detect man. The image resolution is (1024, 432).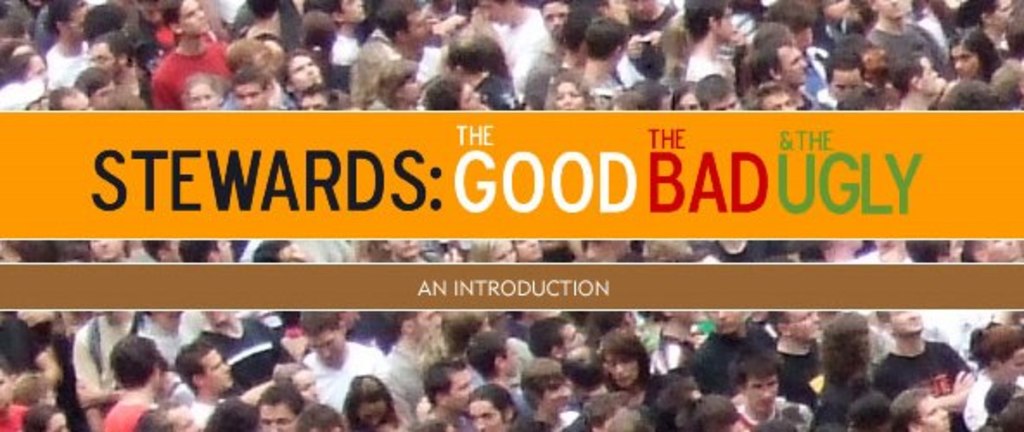
{"left": 460, "top": 323, "right": 524, "bottom": 391}.
